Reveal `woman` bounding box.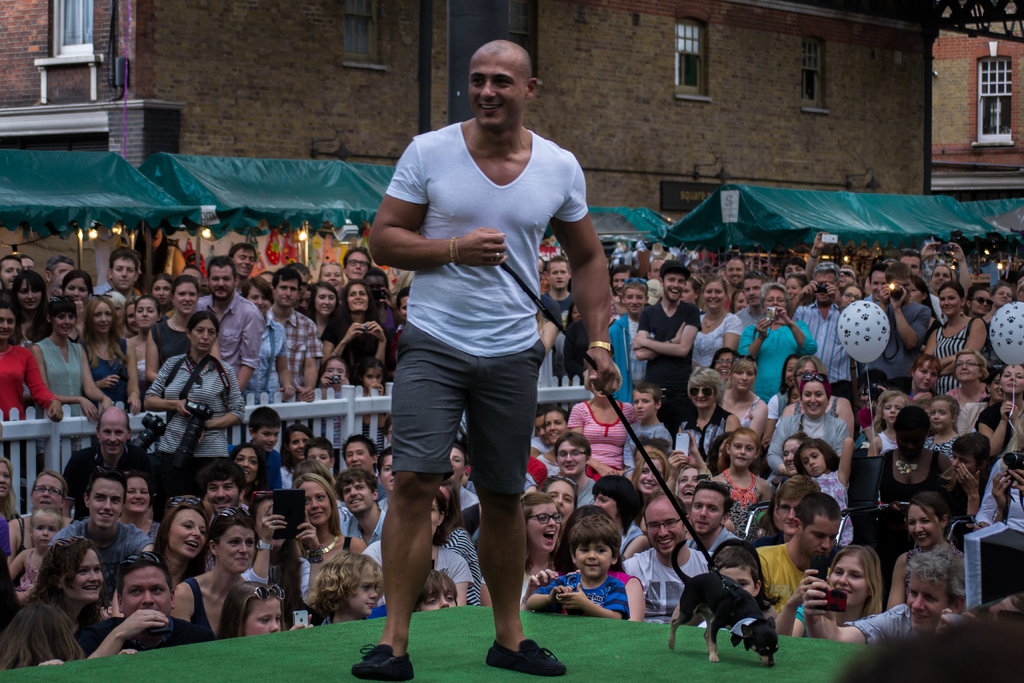
Revealed: (237, 272, 296, 409).
